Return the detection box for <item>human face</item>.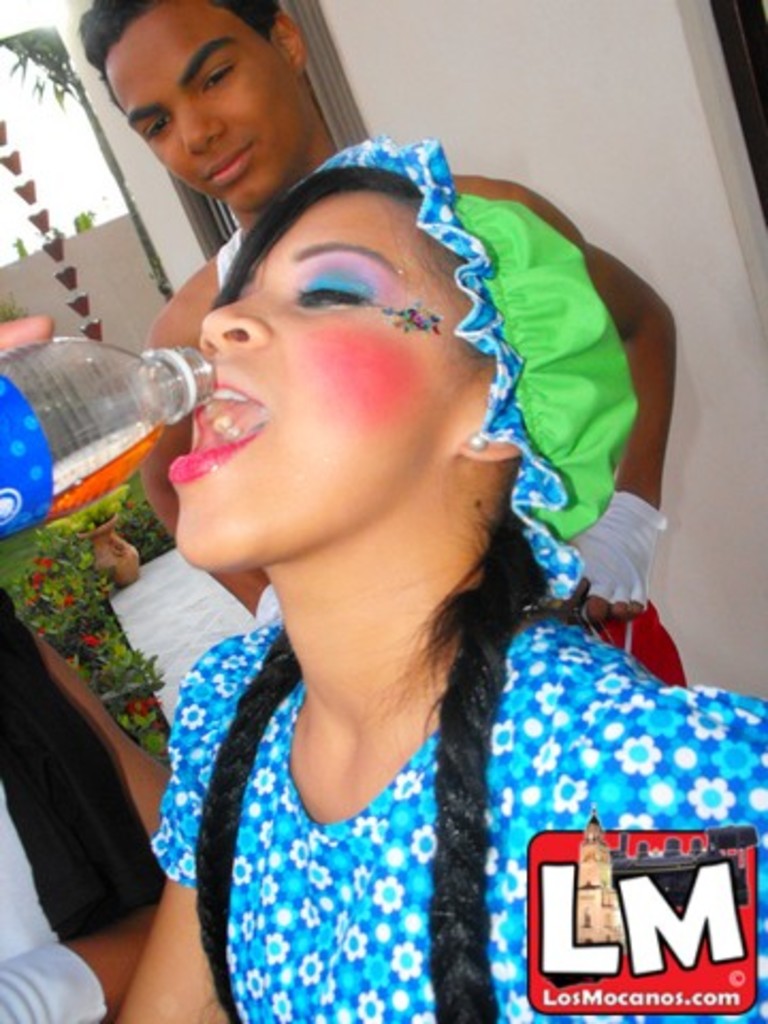
[162, 188, 484, 576].
